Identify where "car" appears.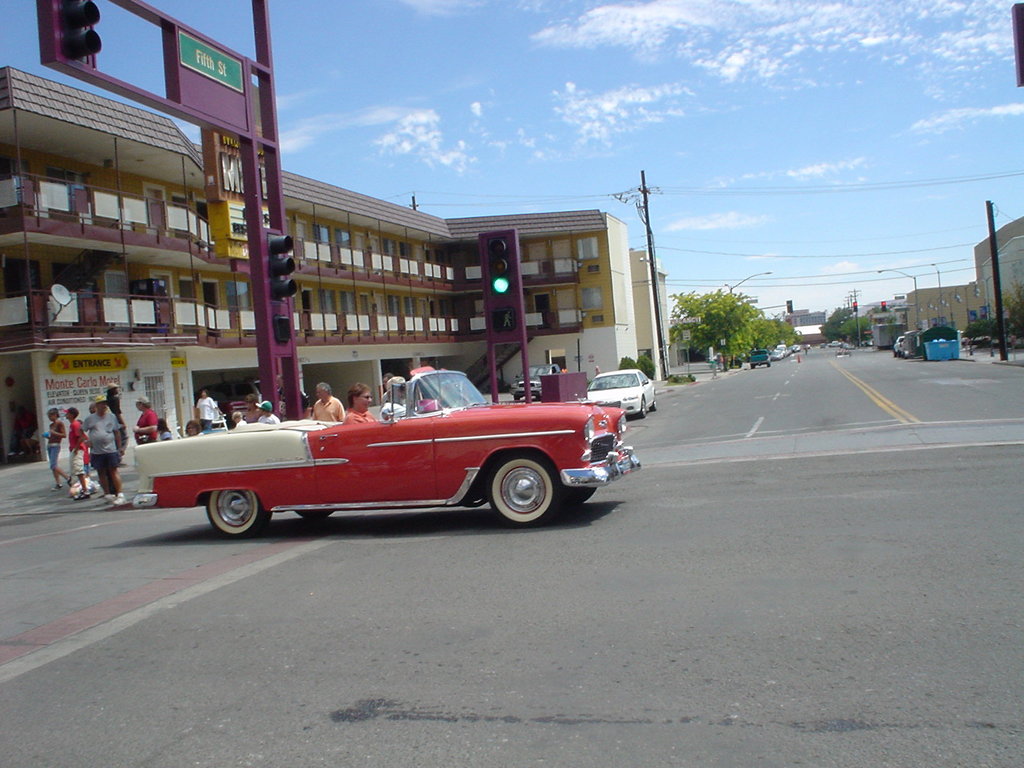
Appears at Rect(589, 368, 655, 419).
